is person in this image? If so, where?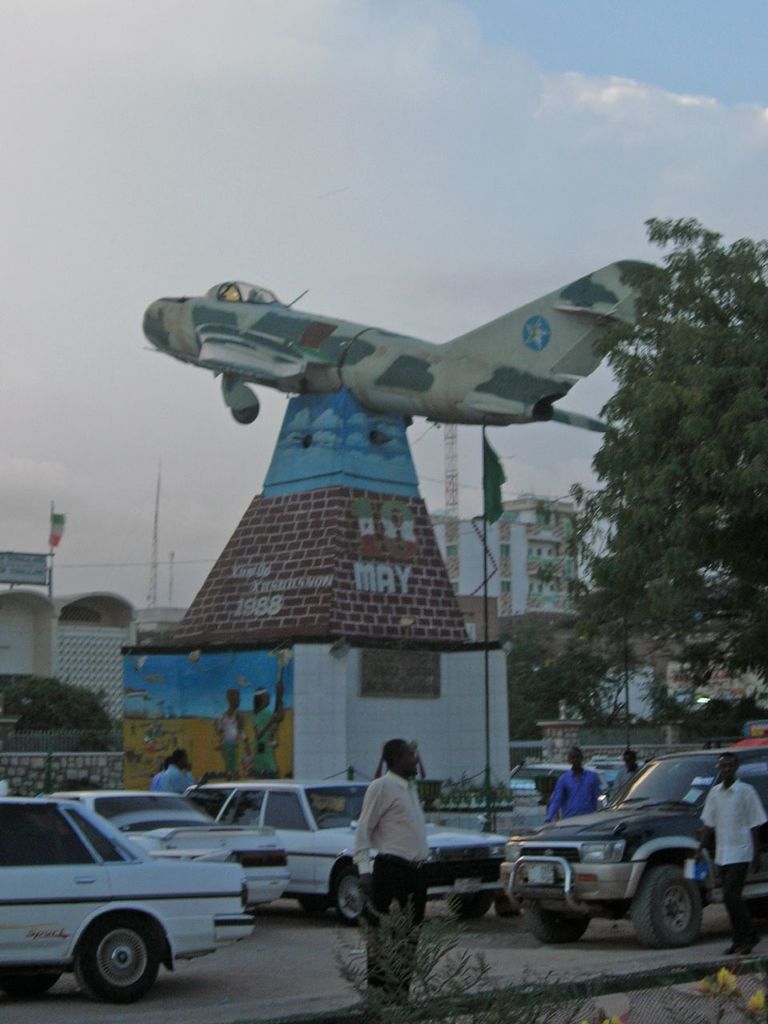
Yes, at BBox(609, 756, 644, 802).
